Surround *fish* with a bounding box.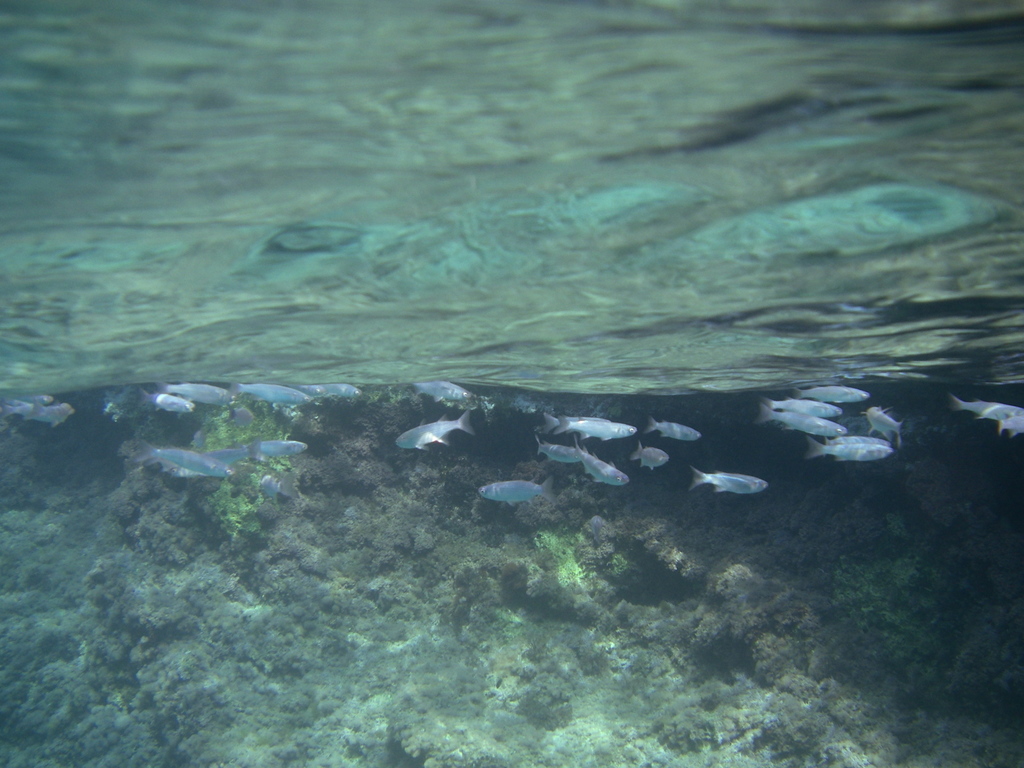
BBox(304, 384, 360, 398).
